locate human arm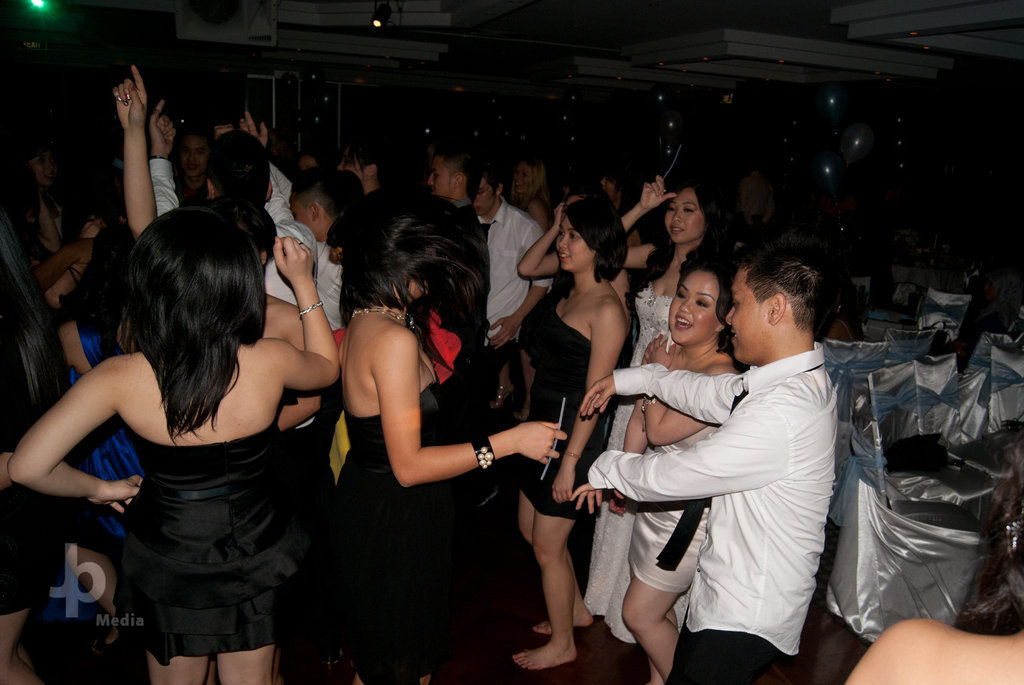
233/104/304/230
